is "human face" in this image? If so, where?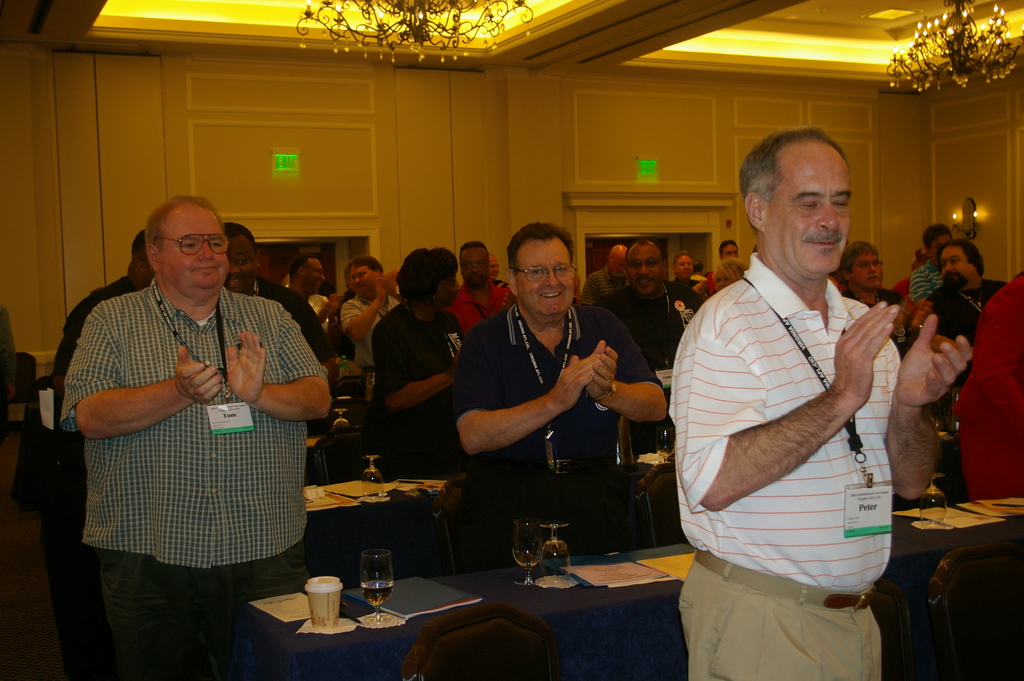
Yes, at (723, 246, 737, 259).
